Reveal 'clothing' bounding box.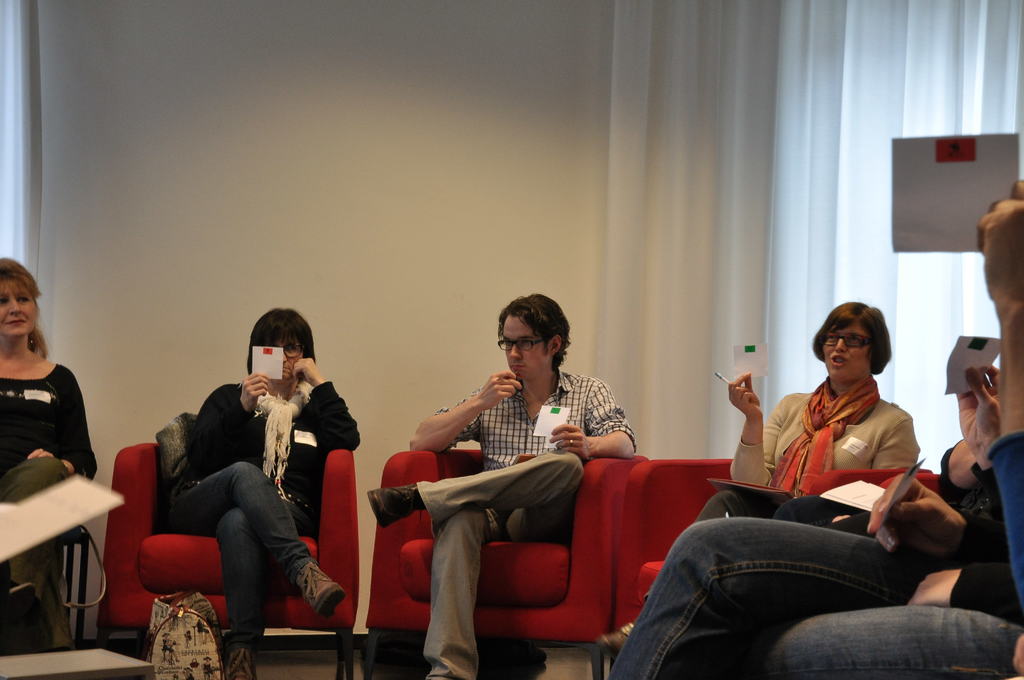
Revealed: box(169, 378, 360, 652).
